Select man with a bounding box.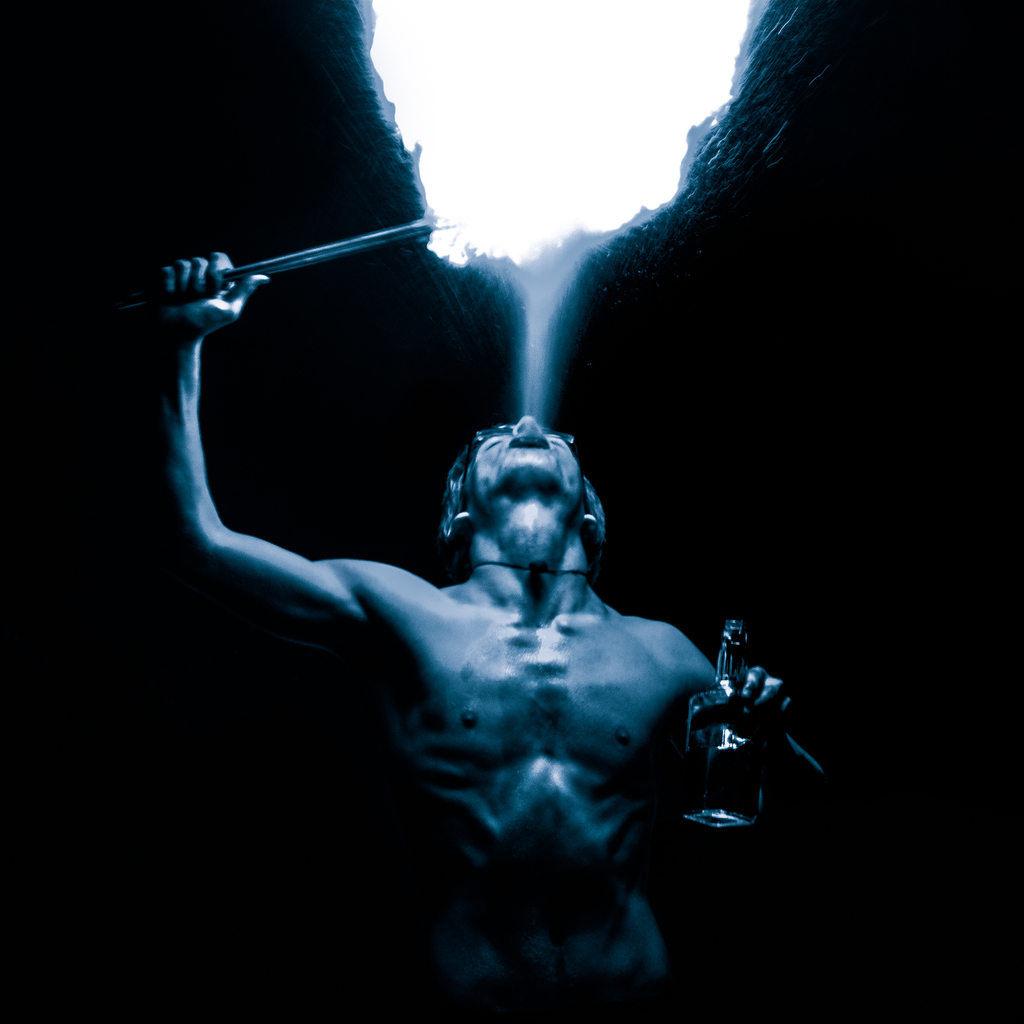
x1=166, y1=246, x2=851, y2=1013.
